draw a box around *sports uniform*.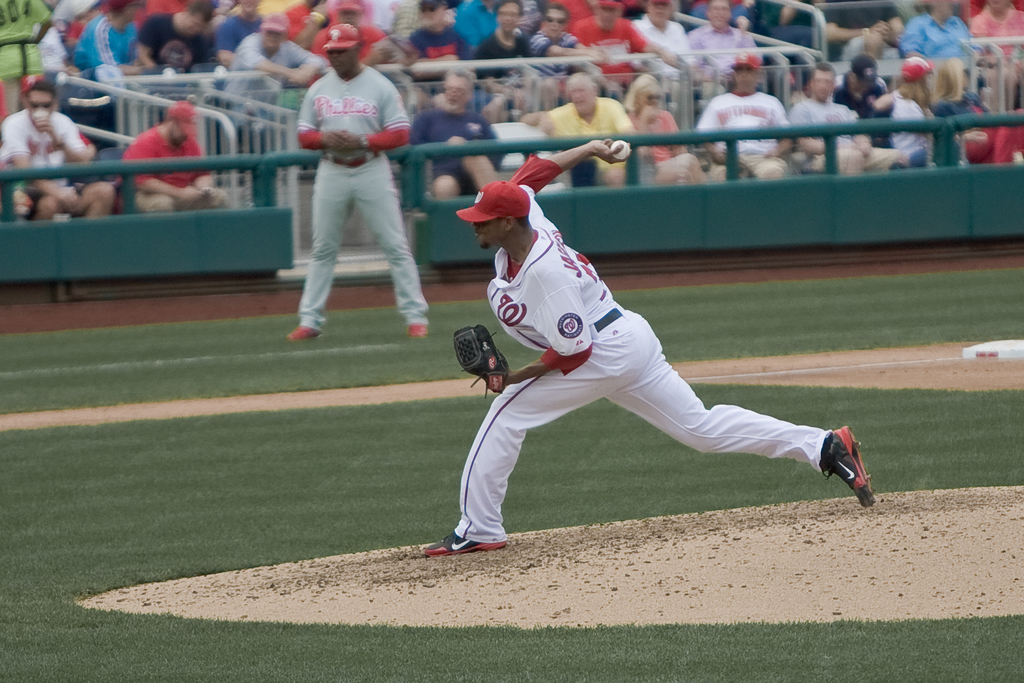
<bbox>302, 56, 429, 329</bbox>.
